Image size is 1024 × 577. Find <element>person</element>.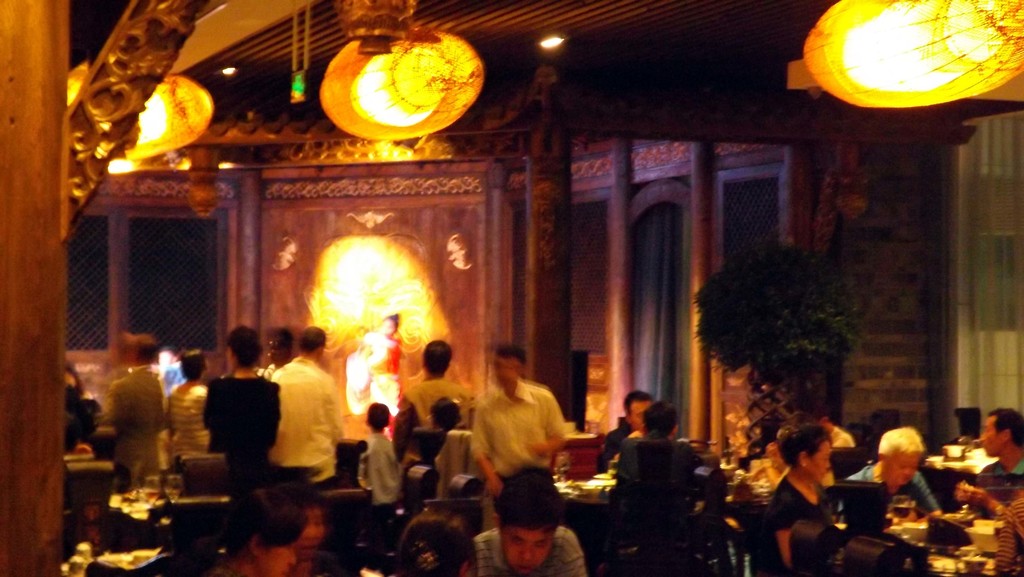
bbox=(611, 395, 699, 543).
